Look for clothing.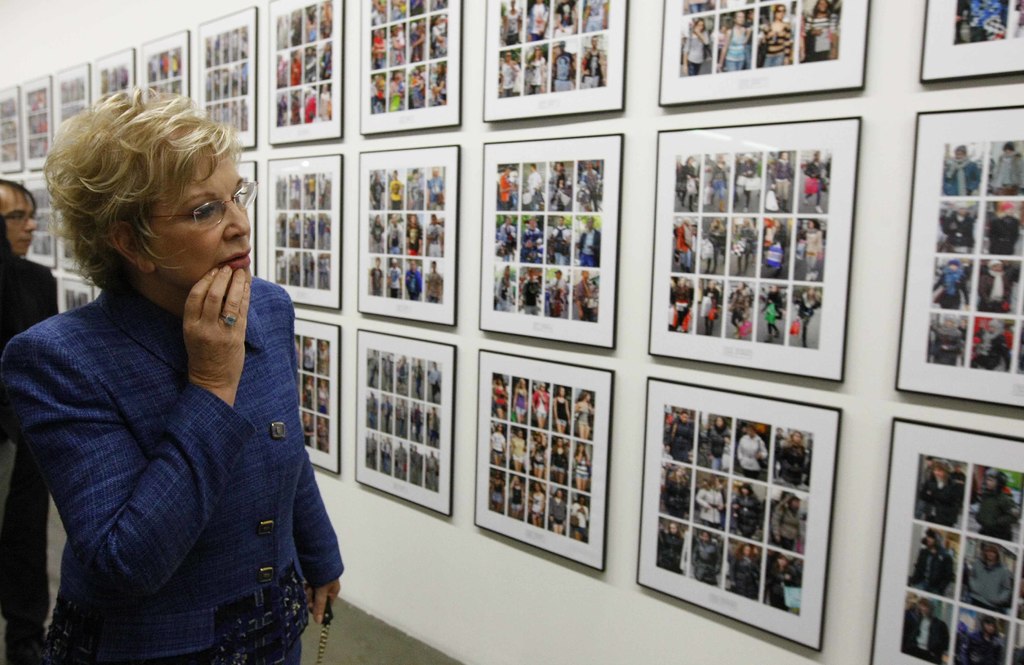
Found: 963, 635, 1003, 664.
